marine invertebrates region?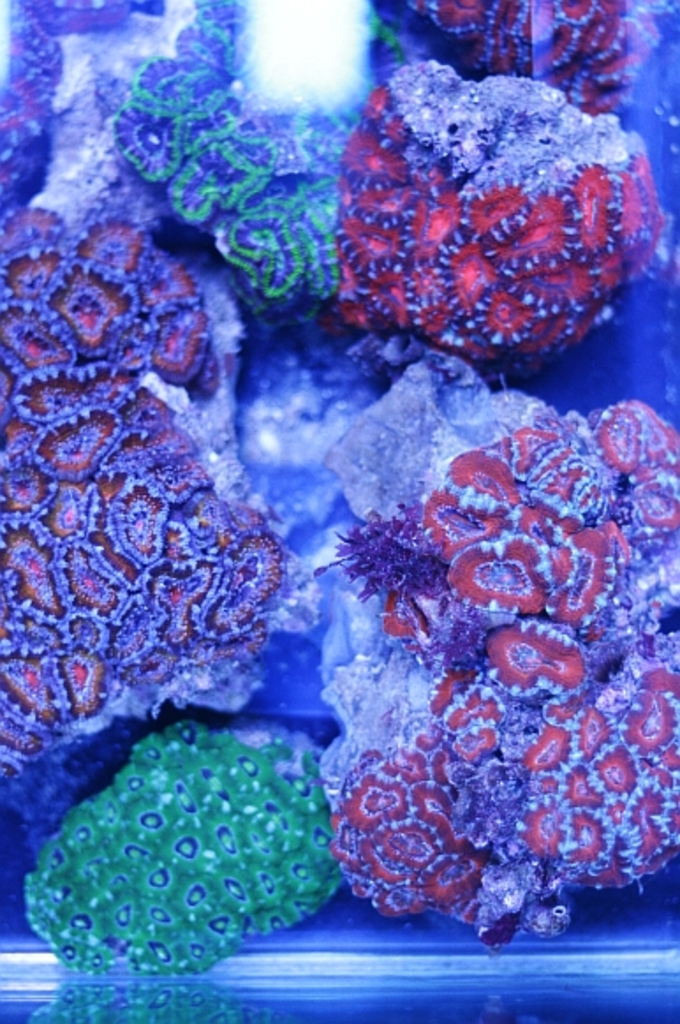
0 203 303 865
